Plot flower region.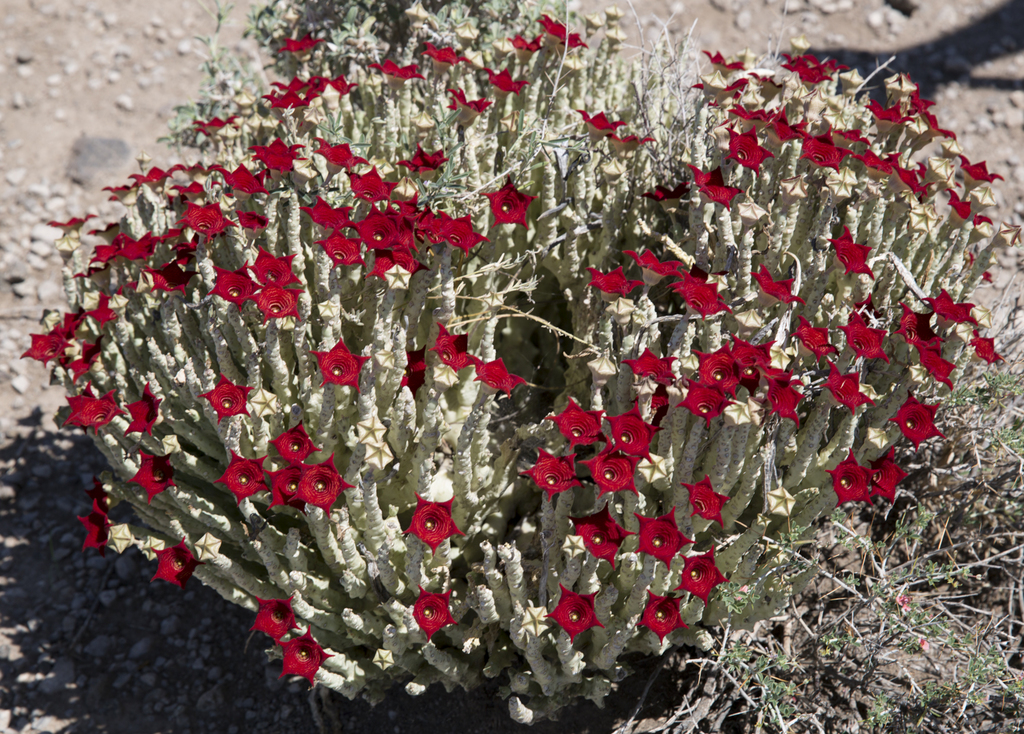
Plotted at [x1=914, y1=291, x2=981, y2=331].
